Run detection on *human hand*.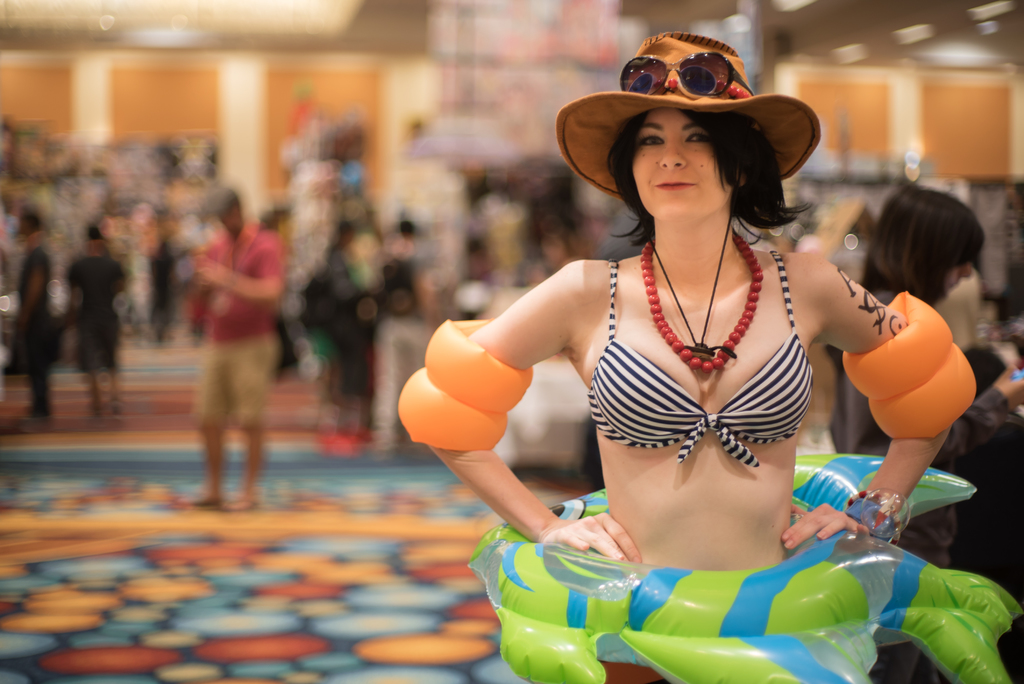
Result: {"x1": 995, "y1": 362, "x2": 1023, "y2": 409}.
